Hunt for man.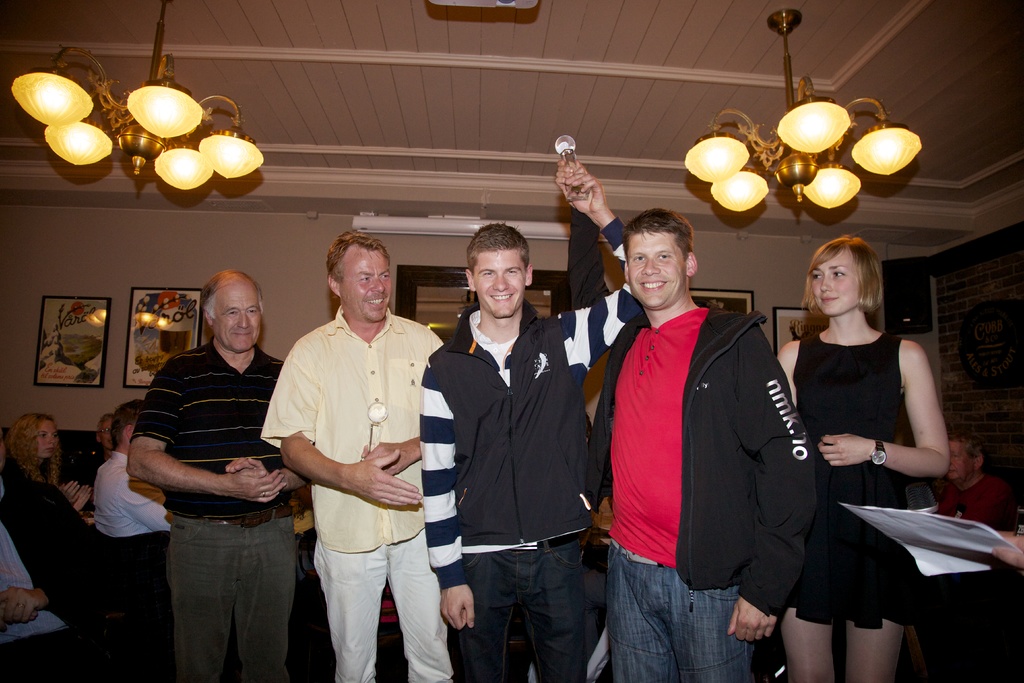
Hunted down at box(417, 154, 641, 682).
